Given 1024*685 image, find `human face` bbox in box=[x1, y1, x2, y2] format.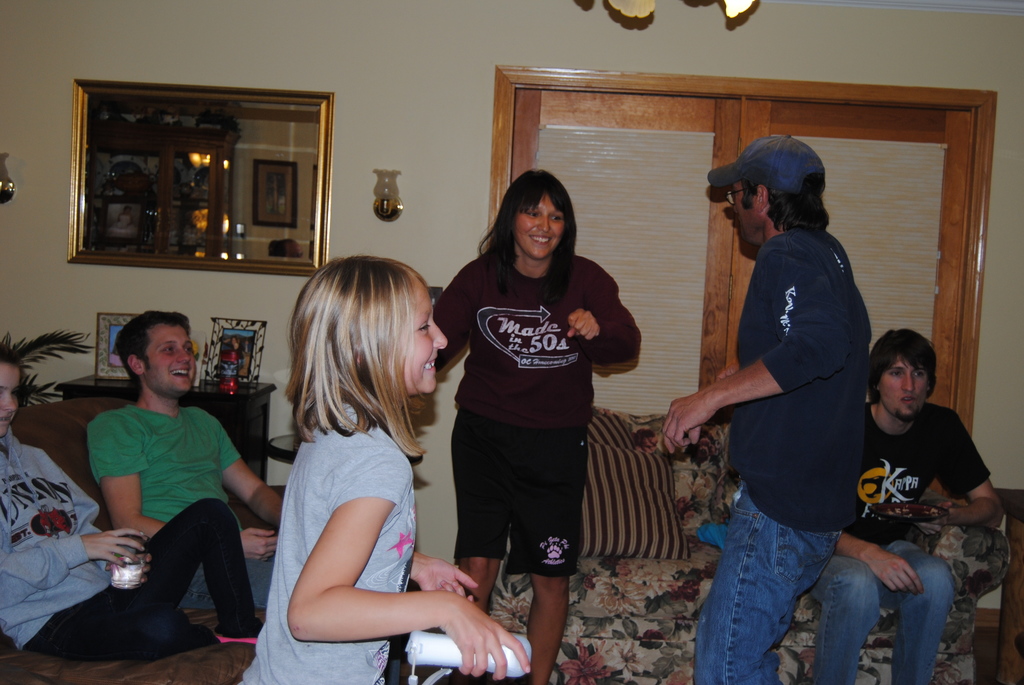
box=[880, 356, 925, 423].
